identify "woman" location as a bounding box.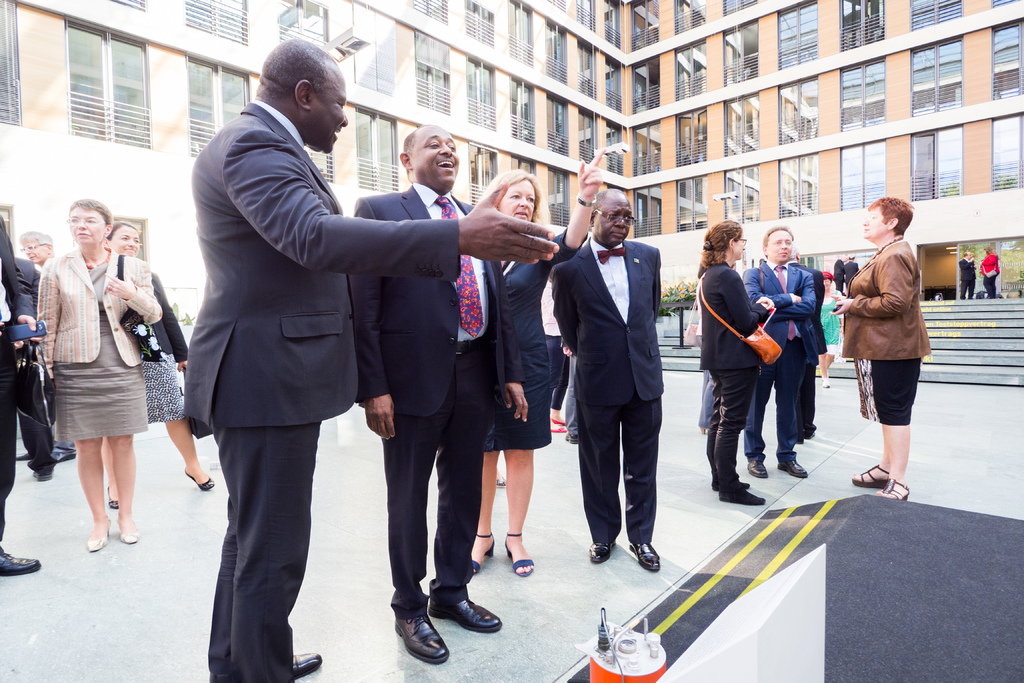
left=472, top=145, right=611, bottom=573.
